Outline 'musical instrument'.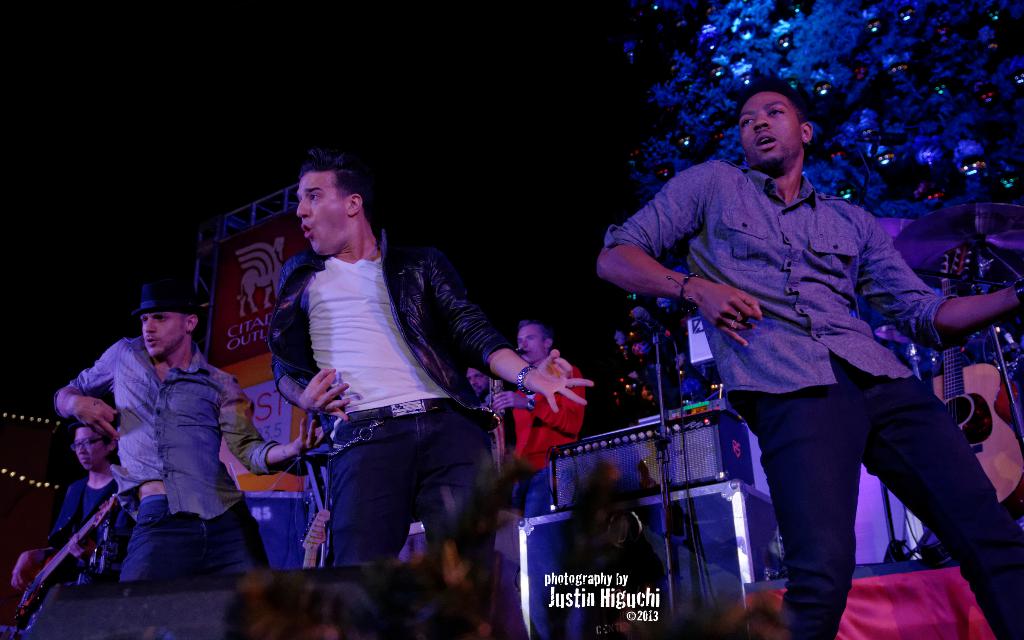
Outline: [890, 205, 970, 273].
